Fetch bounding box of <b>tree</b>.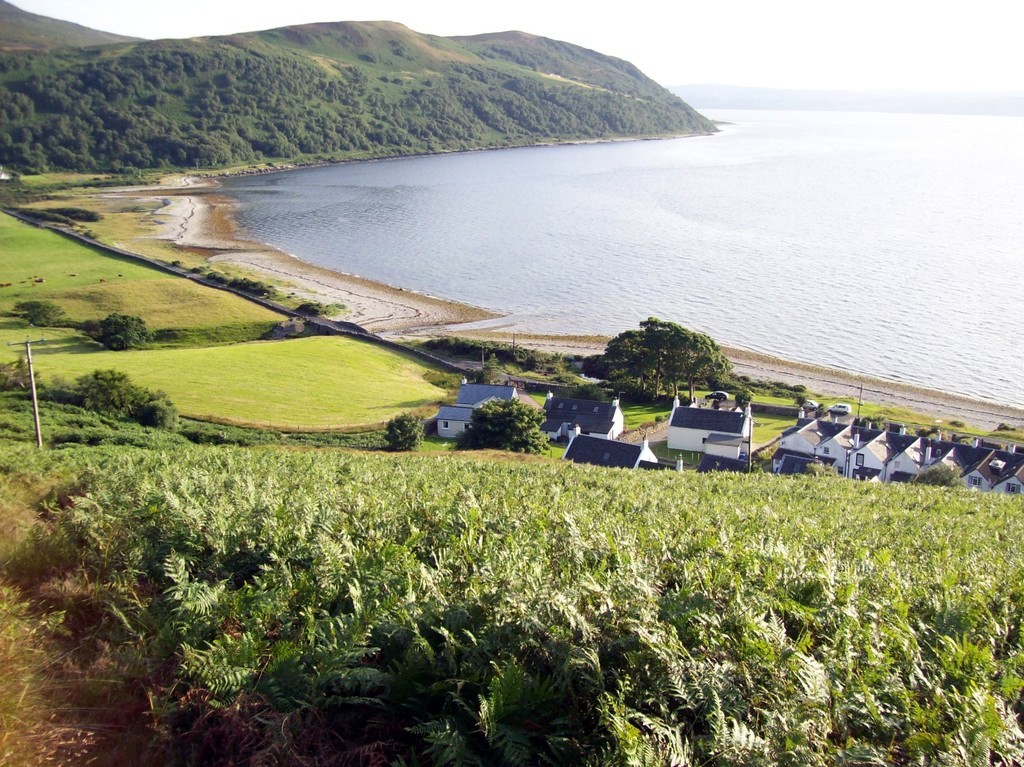
Bbox: rect(384, 408, 429, 451).
